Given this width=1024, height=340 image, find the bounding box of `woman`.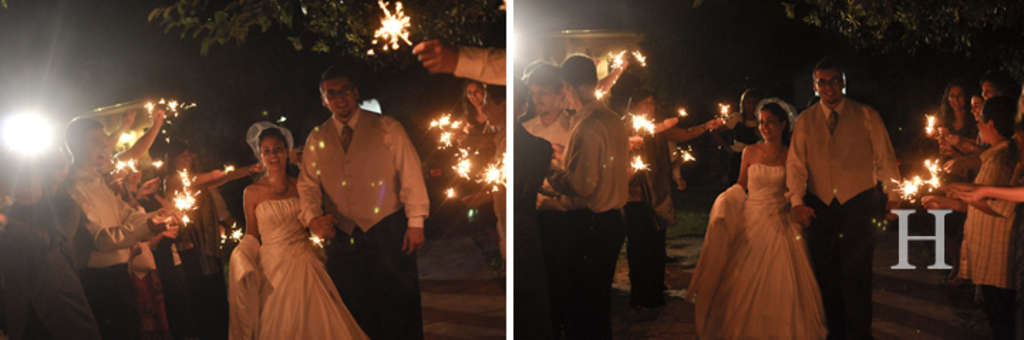
(680, 101, 829, 337).
